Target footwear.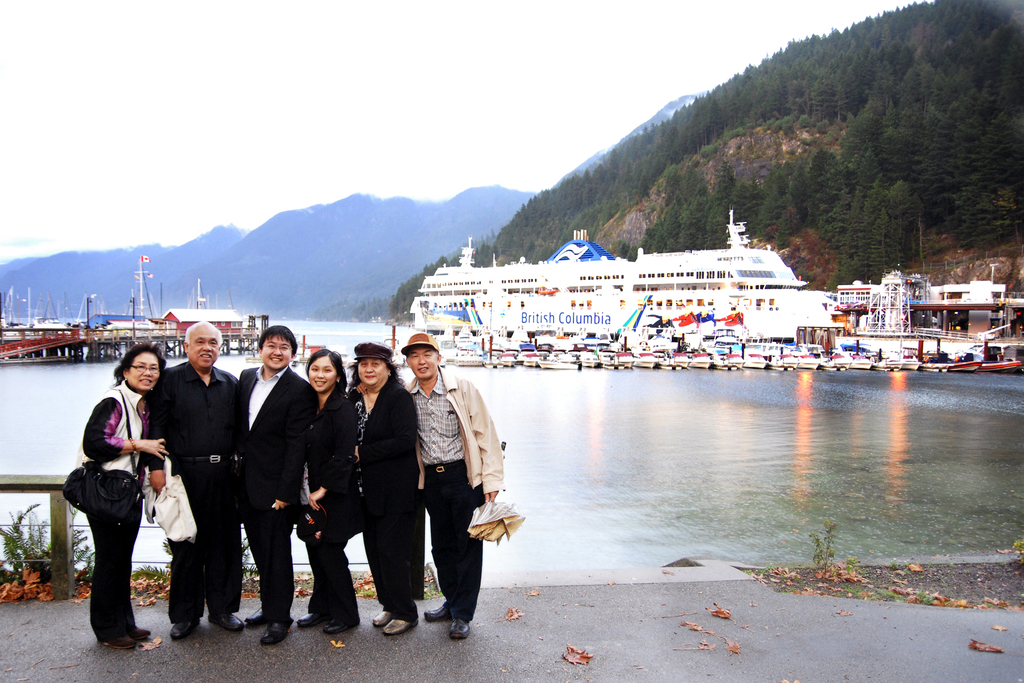
Target region: x1=210 y1=609 x2=245 y2=631.
